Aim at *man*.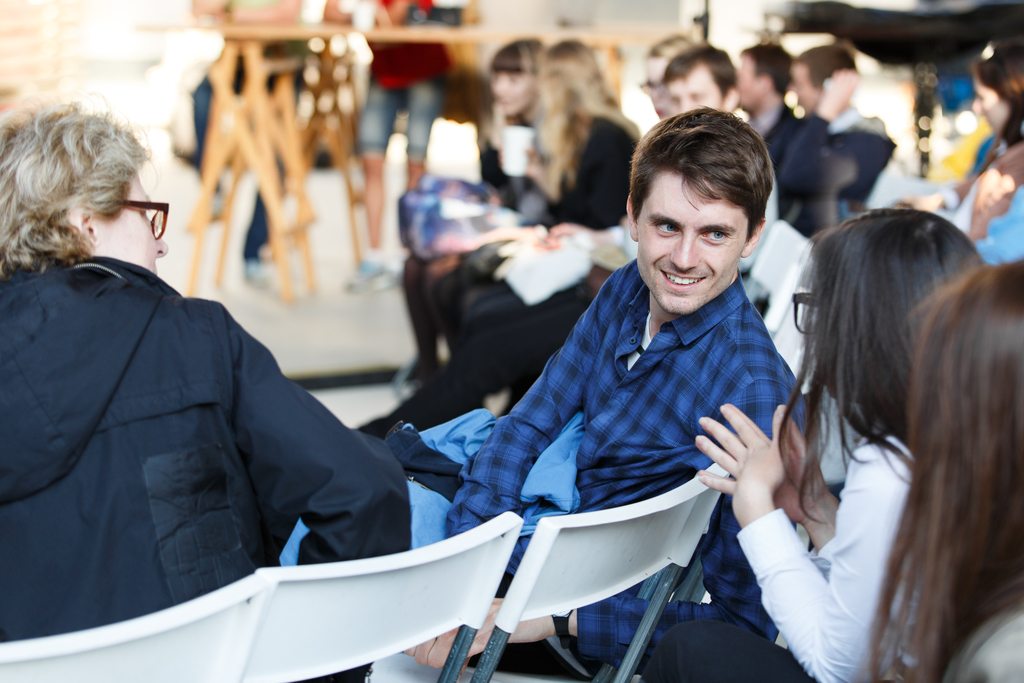
Aimed at (x1=0, y1=92, x2=414, y2=682).
